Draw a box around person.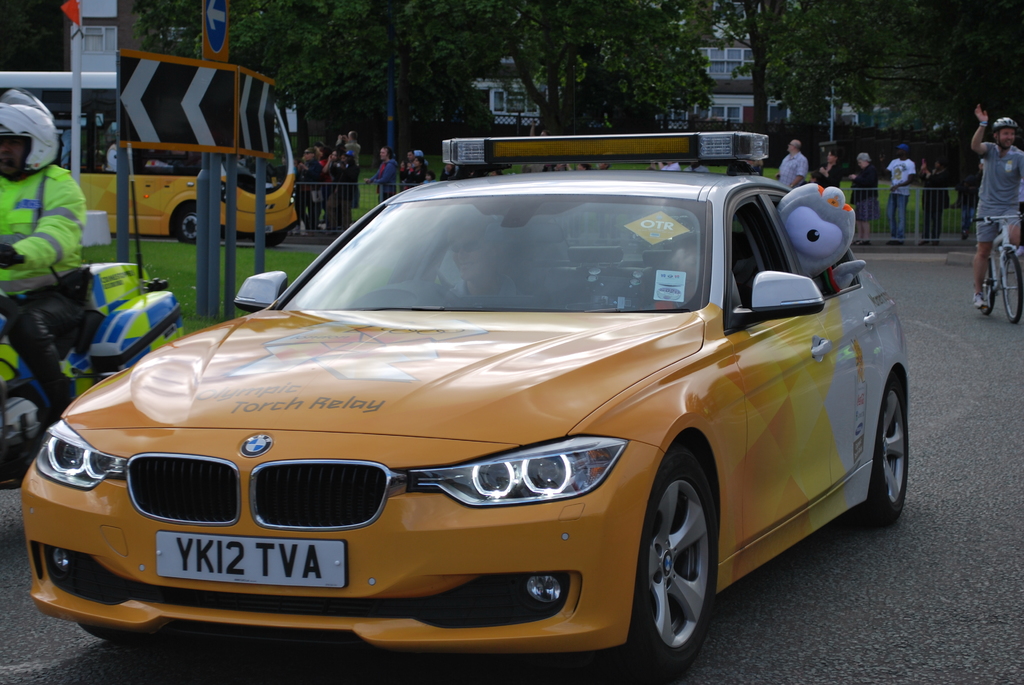
region(966, 102, 1023, 308).
